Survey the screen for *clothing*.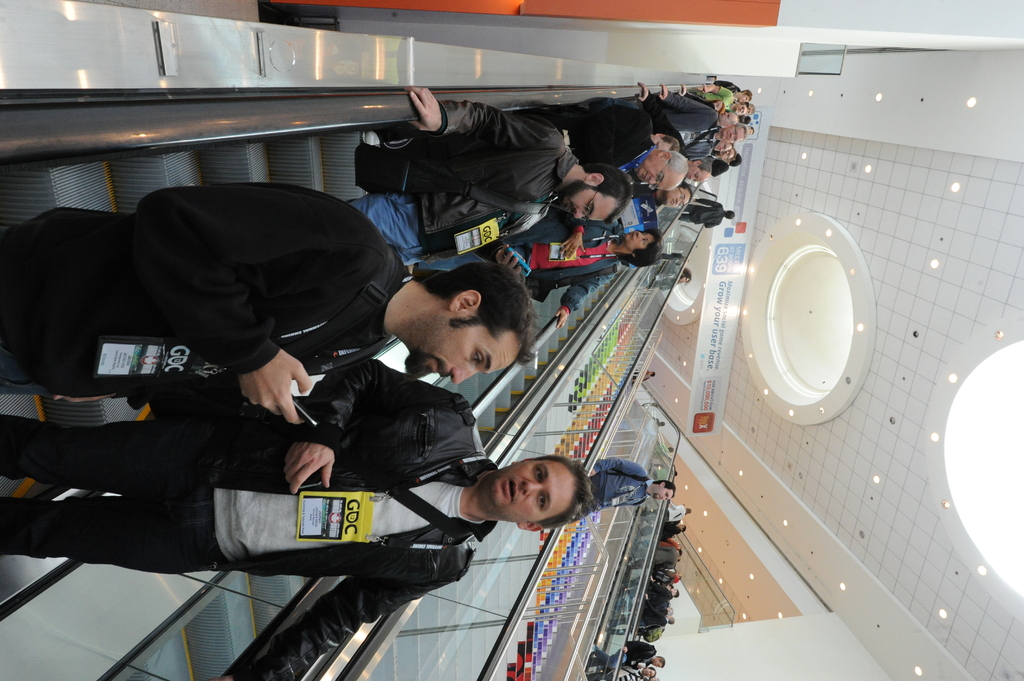
Survey found: (518, 97, 659, 174).
